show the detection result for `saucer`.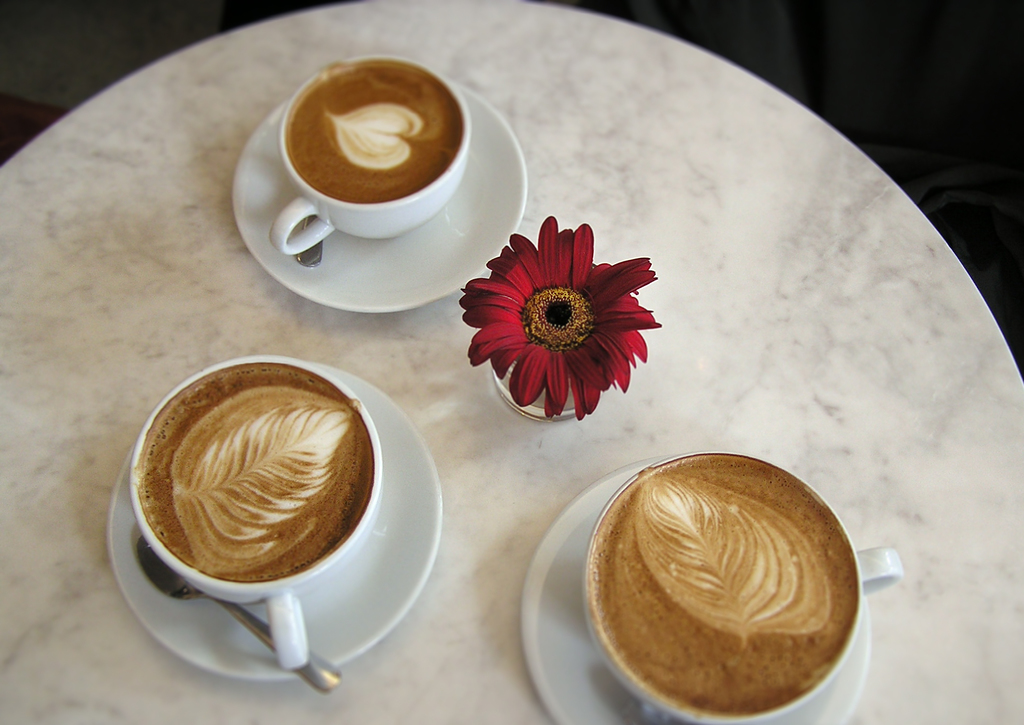
{"left": 111, "top": 361, "right": 444, "bottom": 685}.
